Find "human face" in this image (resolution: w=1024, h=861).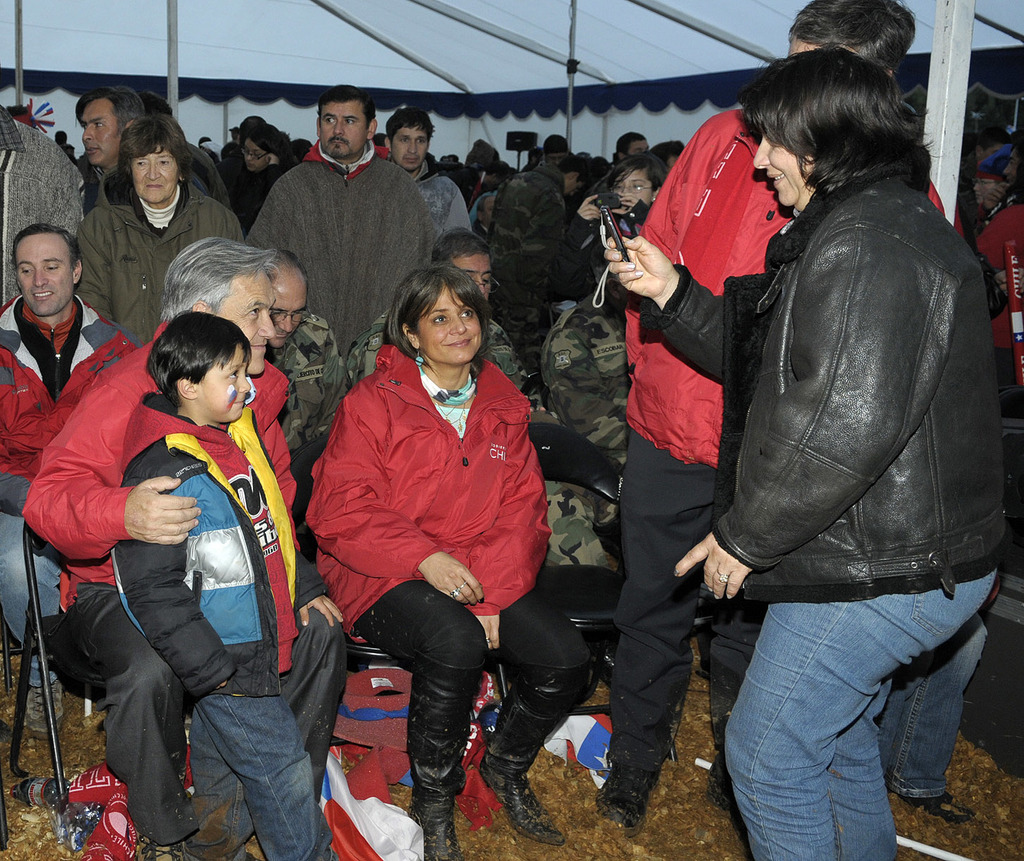
[751, 130, 811, 208].
